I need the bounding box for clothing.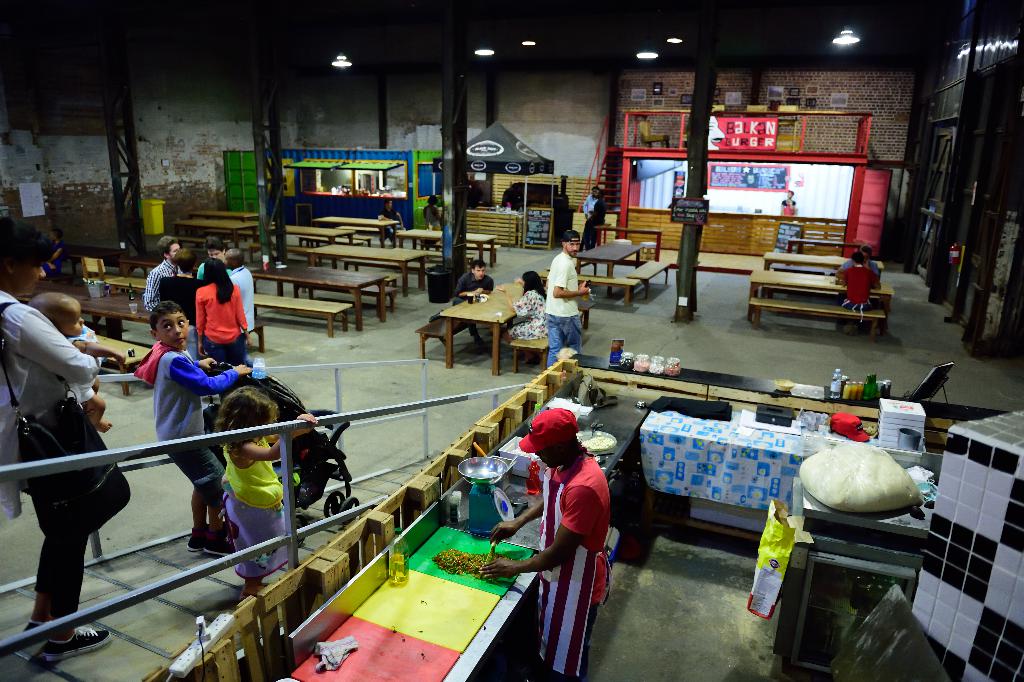
Here it is: Rect(0, 290, 96, 620).
